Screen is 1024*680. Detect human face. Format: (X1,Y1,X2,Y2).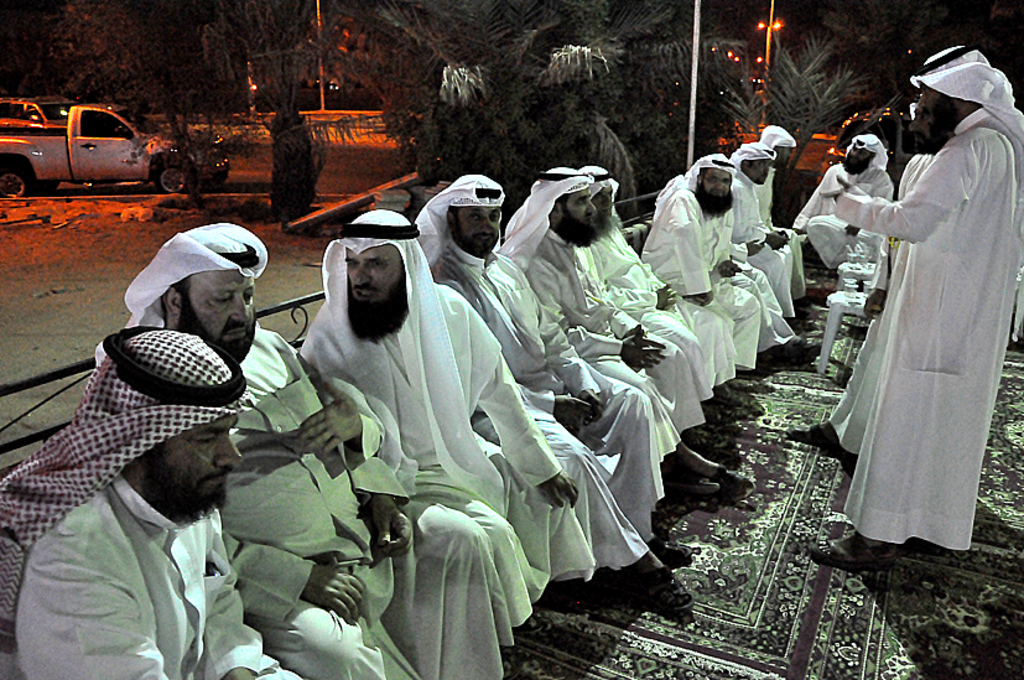
(698,166,732,193).
